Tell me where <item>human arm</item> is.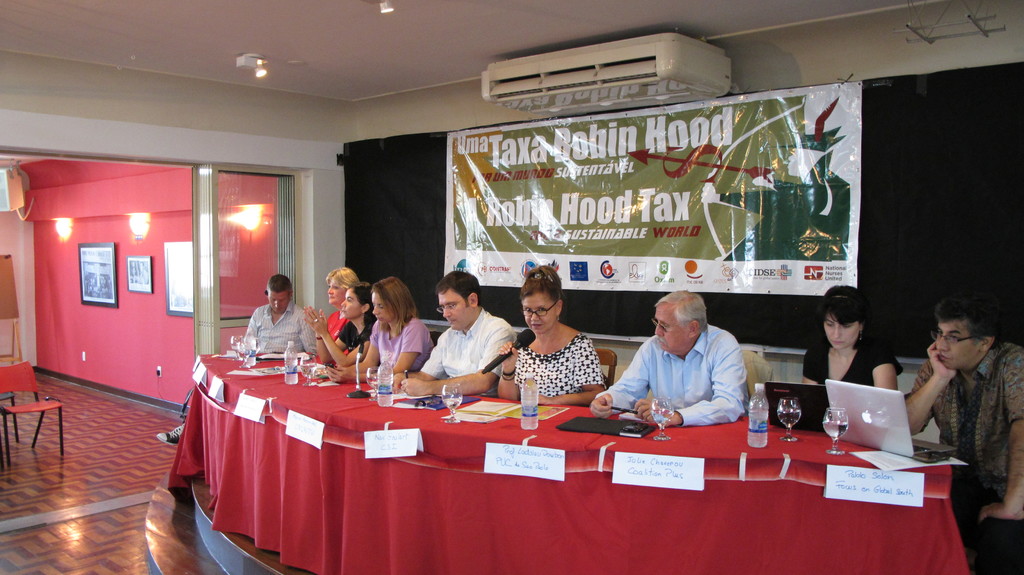
<item>human arm</item> is at rect(801, 345, 831, 393).
